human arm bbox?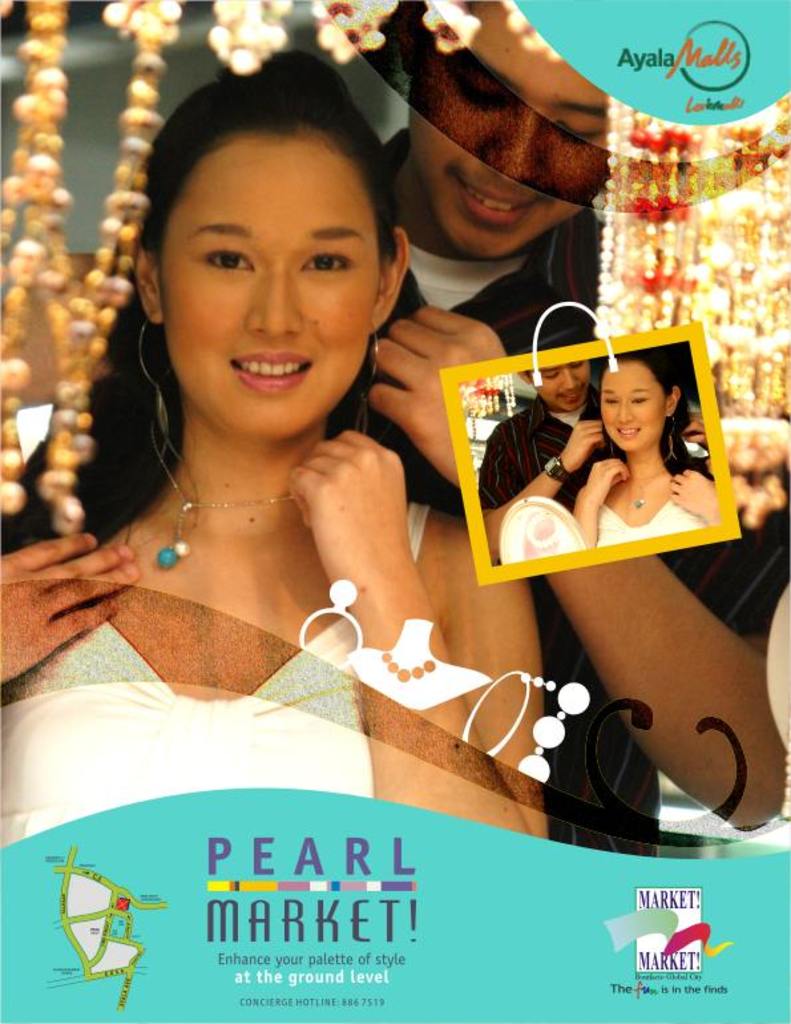
box(0, 527, 145, 706)
